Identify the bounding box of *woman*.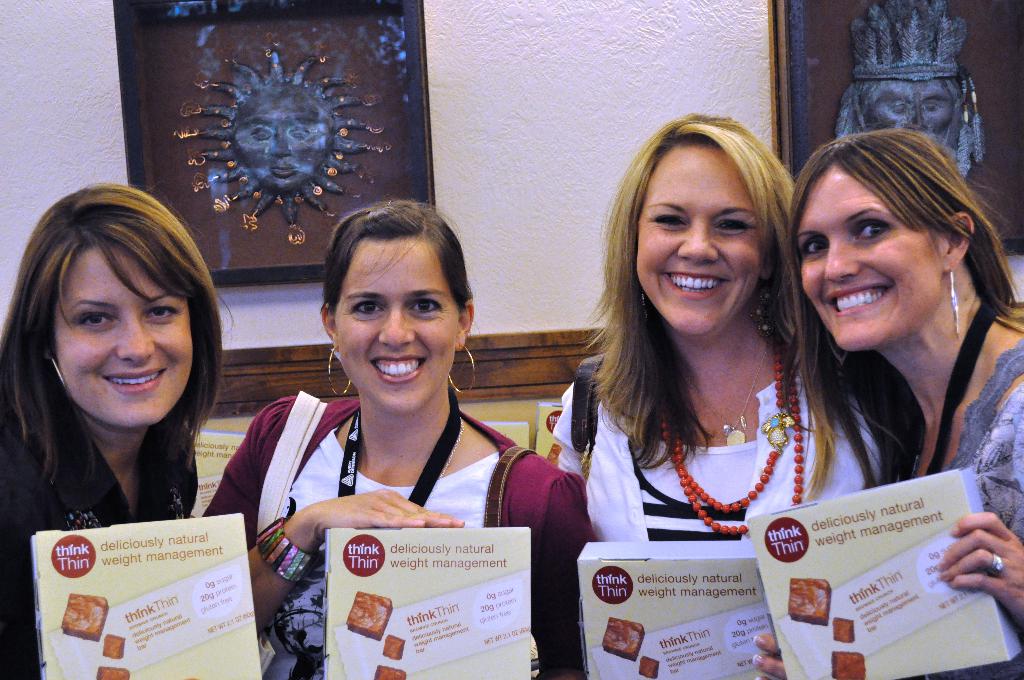
l=196, t=198, r=600, b=679.
